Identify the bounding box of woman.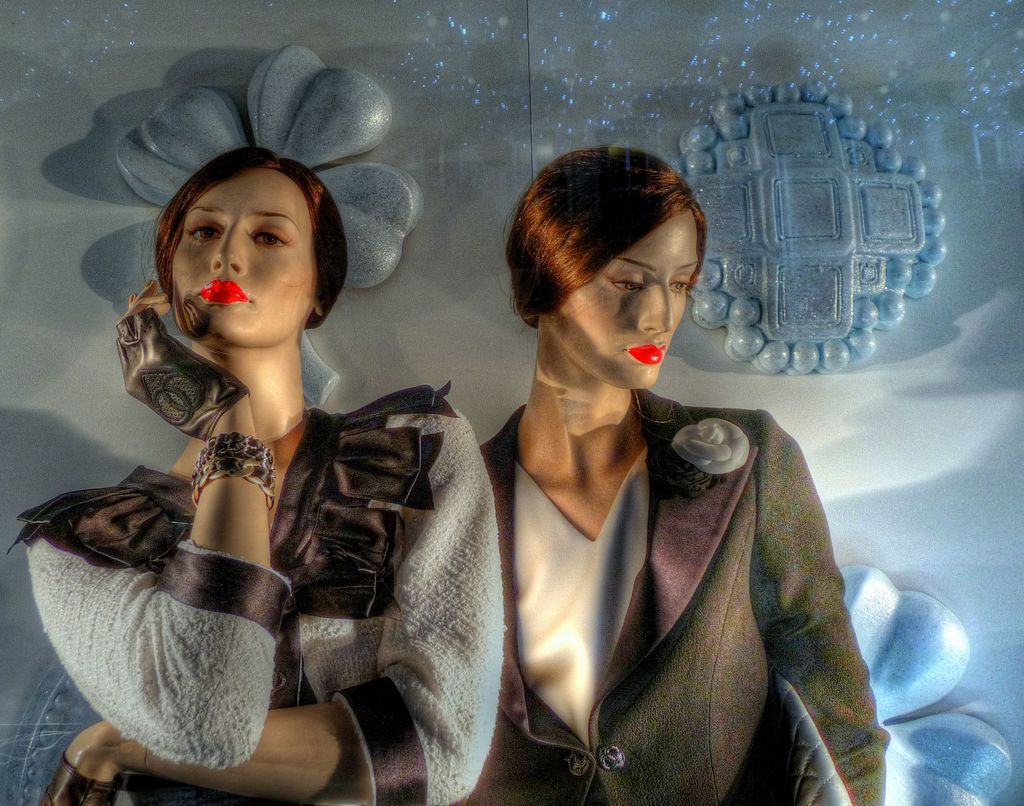
<bbox>3, 137, 531, 805</bbox>.
